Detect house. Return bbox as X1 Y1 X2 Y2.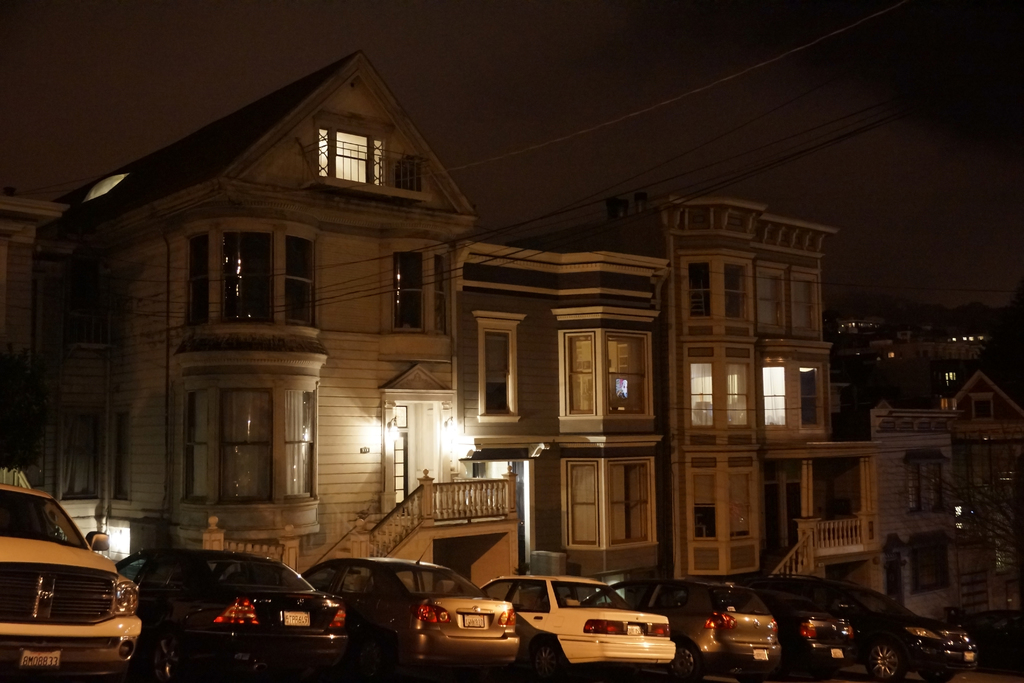
875 400 960 623.
